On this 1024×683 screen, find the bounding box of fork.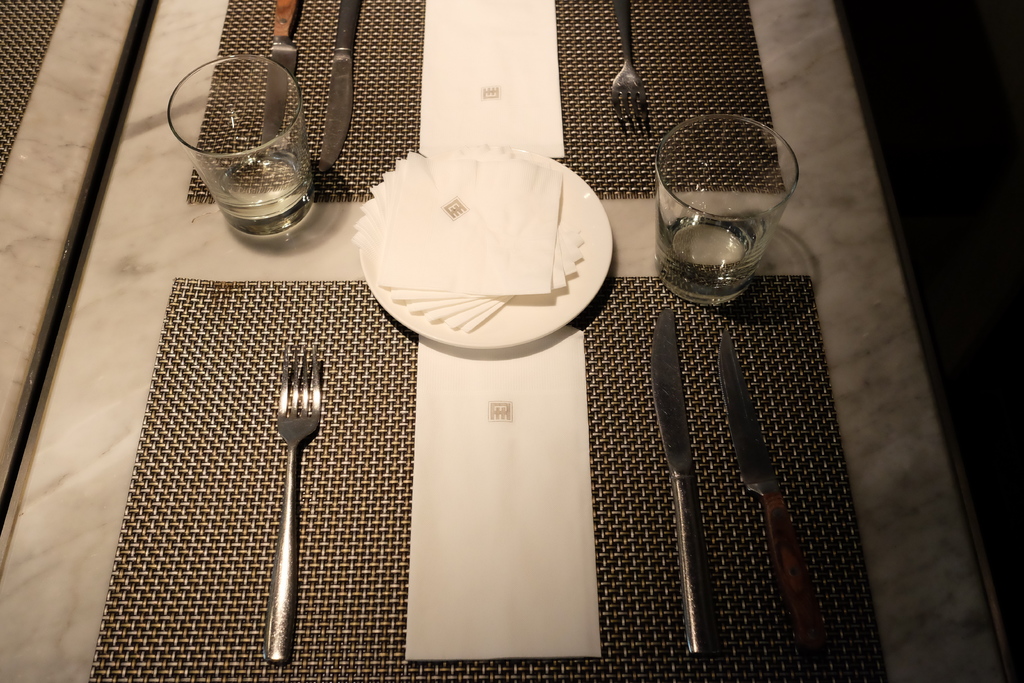
Bounding box: [left=609, top=0, right=652, bottom=135].
